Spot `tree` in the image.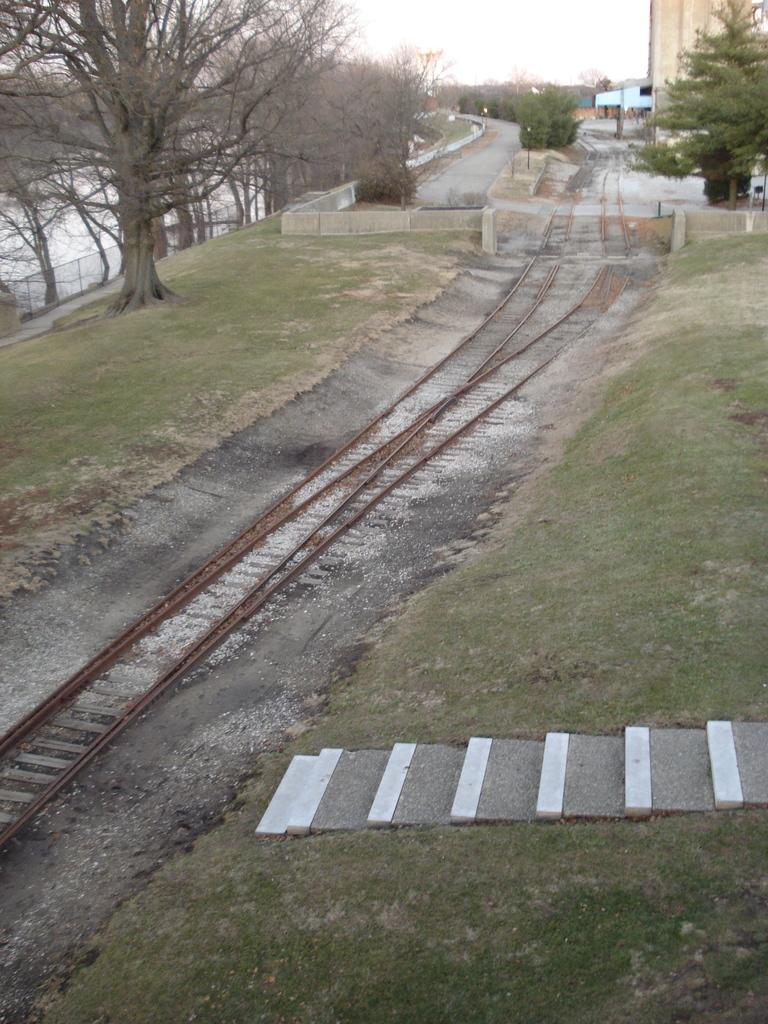
`tree` found at [0, 0, 366, 312].
